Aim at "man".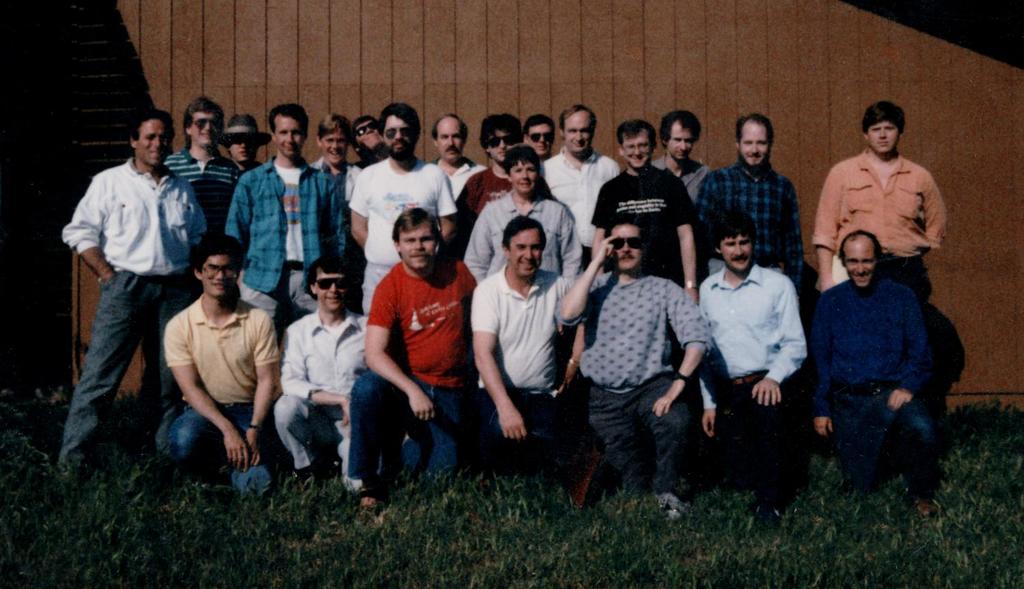
Aimed at <box>221,106,272,169</box>.
